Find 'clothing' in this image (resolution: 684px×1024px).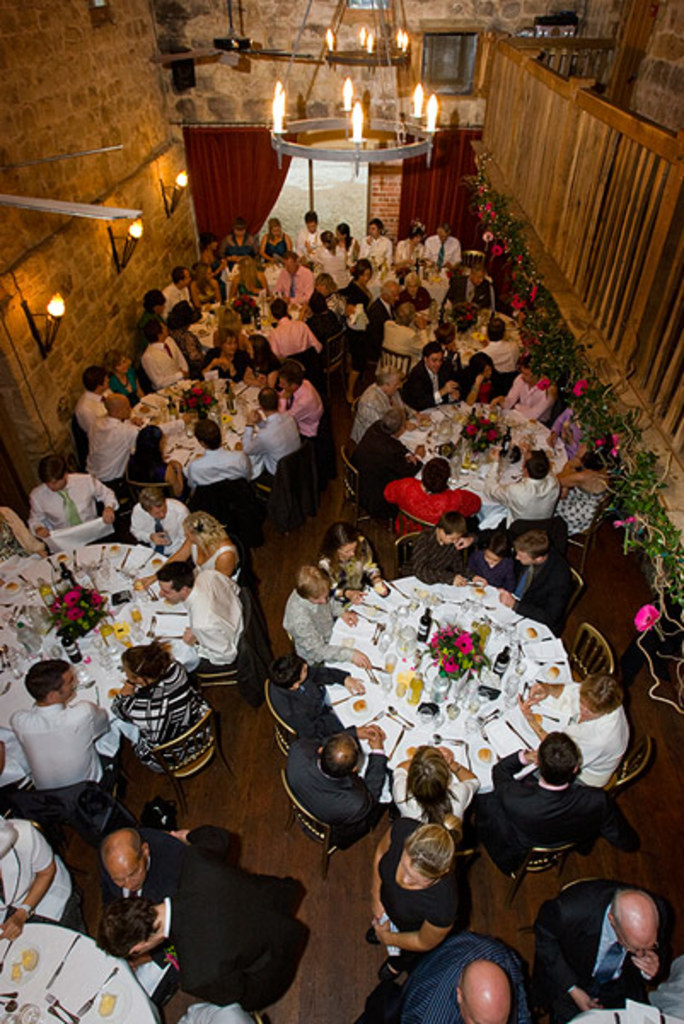
box(343, 422, 418, 524).
